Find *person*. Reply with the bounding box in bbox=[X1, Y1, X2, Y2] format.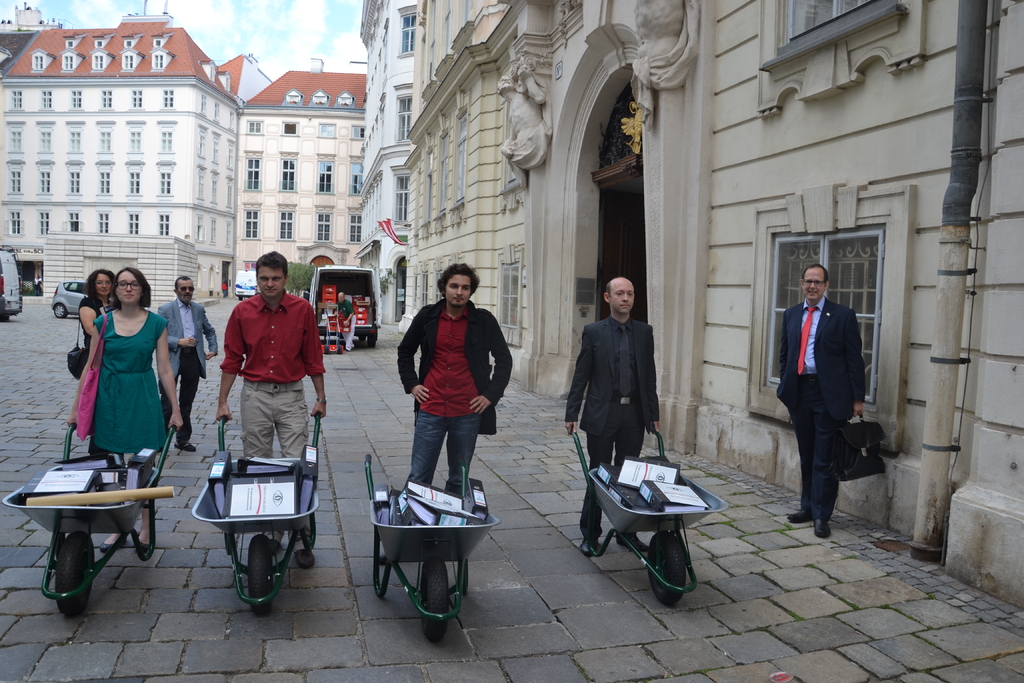
bbox=[565, 276, 653, 555].
